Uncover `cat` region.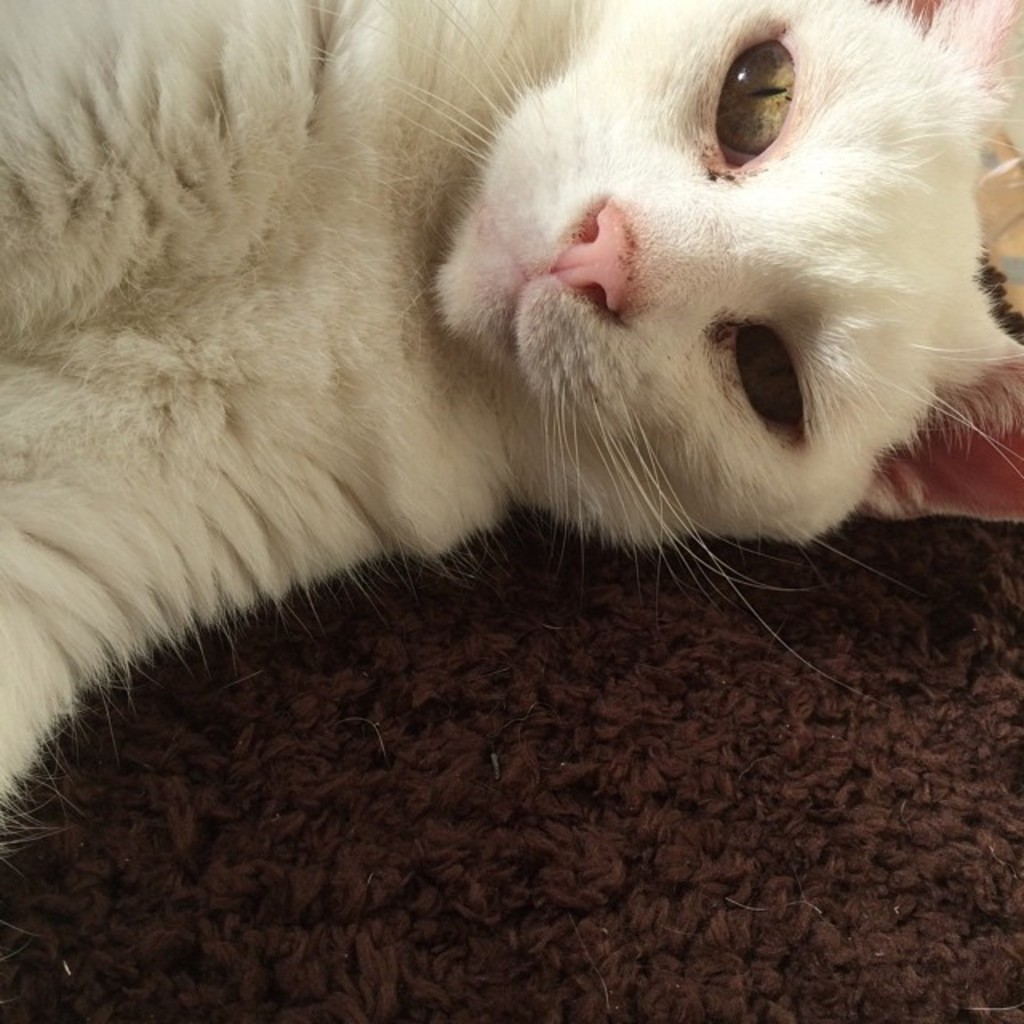
Uncovered: [0,0,1022,858].
